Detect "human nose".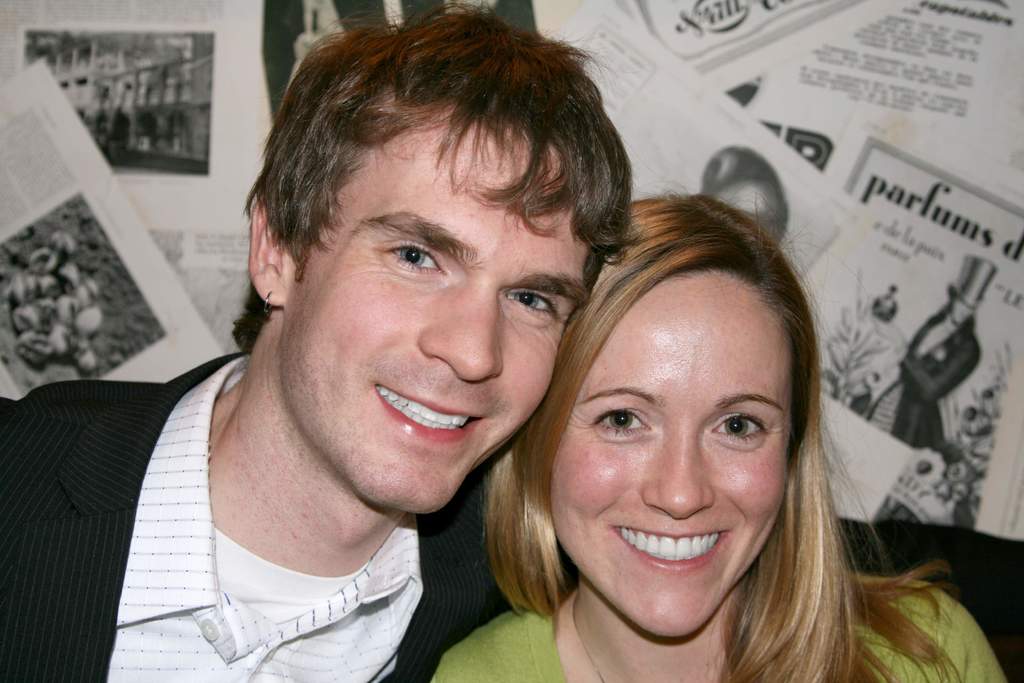
Detected at 643:428:718:516.
